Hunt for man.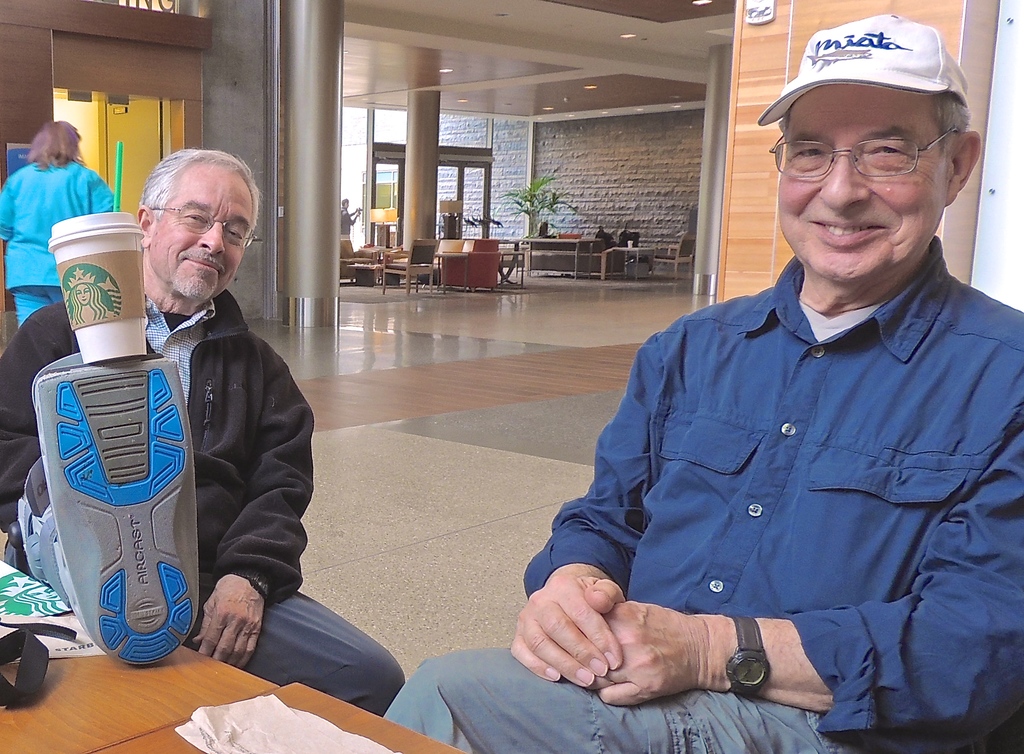
Hunted down at 381 11 1023 753.
